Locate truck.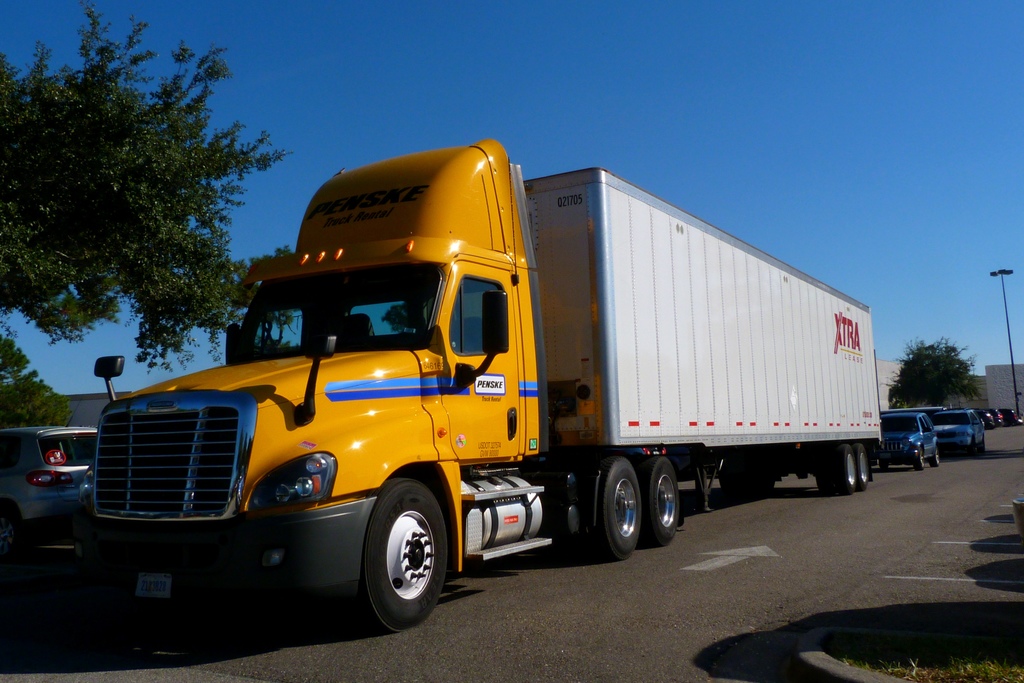
Bounding box: bbox=(73, 147, 886, 629).
